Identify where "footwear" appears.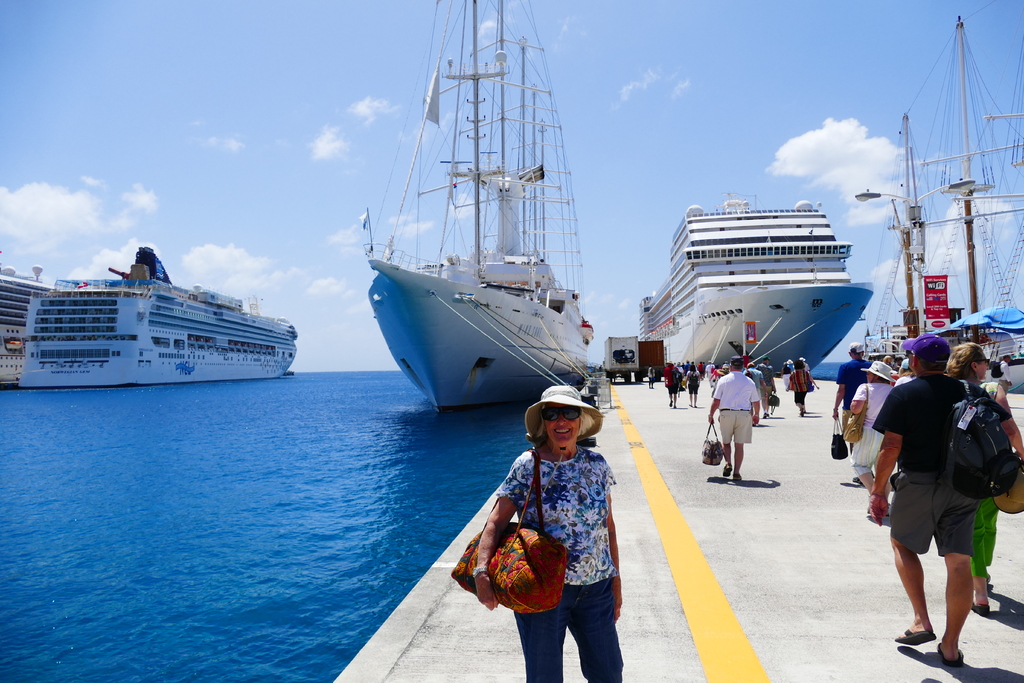
Appears at select_region(673, 405, 675, 411).
